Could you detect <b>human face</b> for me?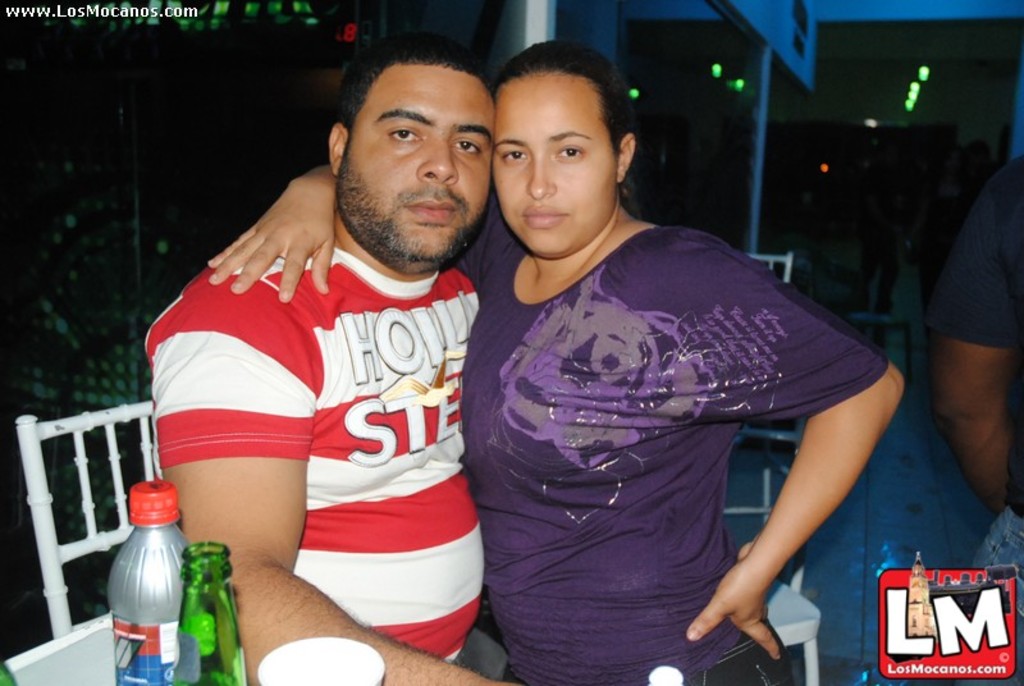
Detection result: detection(489, 68, 614, 257).
